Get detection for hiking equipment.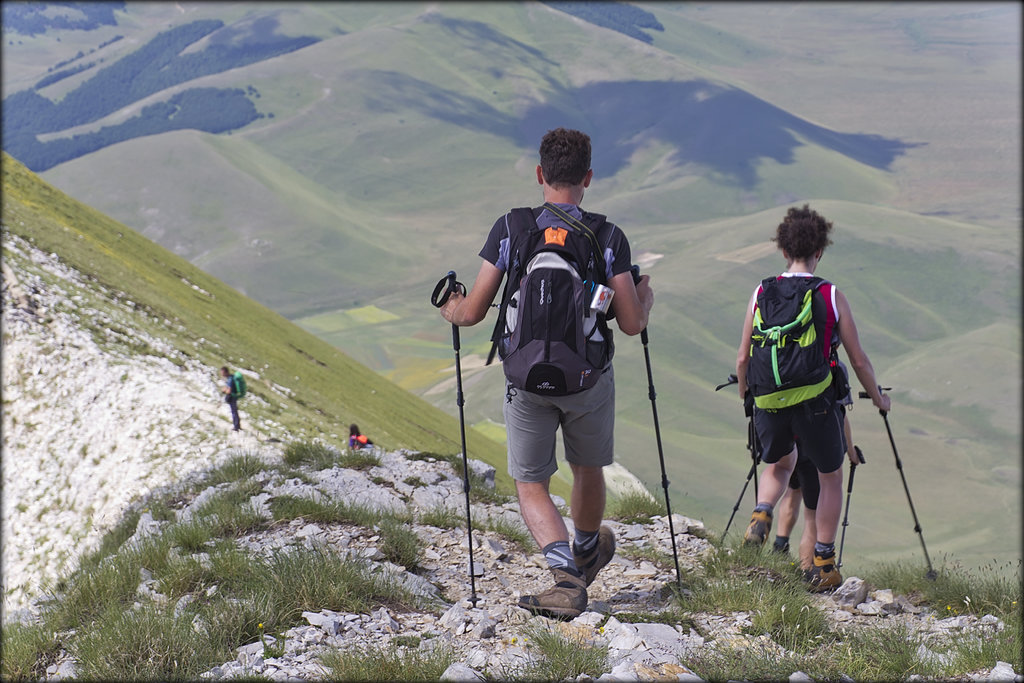
Detection: detection(803, 555, 845, 595).
